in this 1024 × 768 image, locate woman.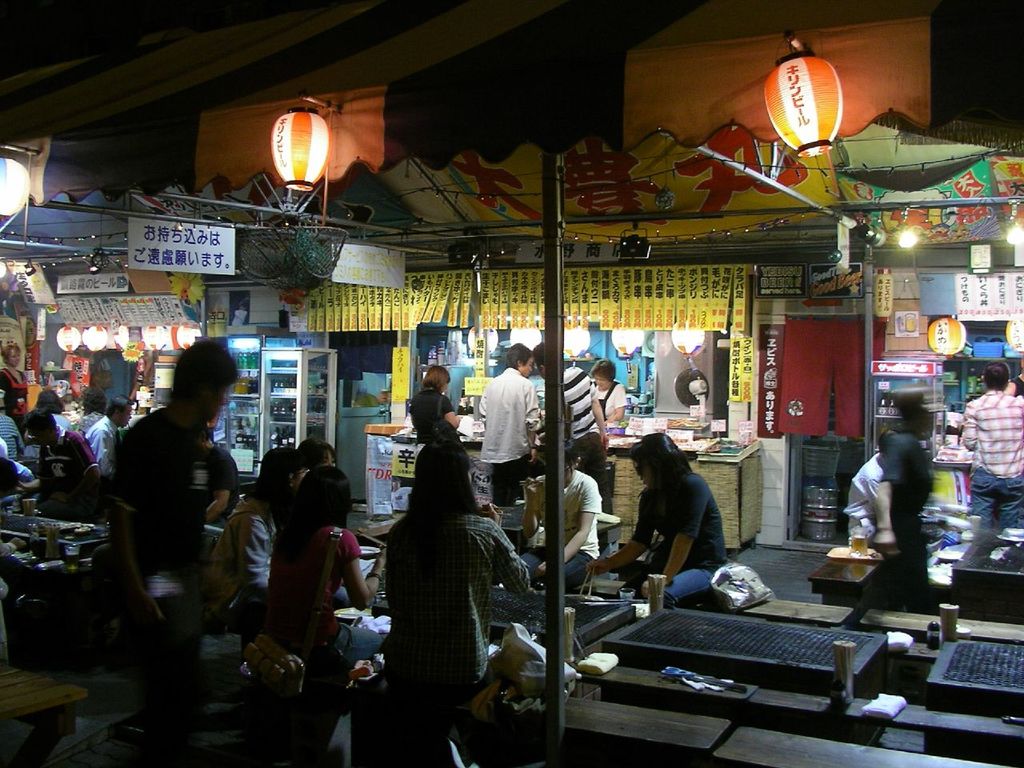
Bounding box: {"x1": 19, "y1": 379, "x2": 58, "y2": 454}.
